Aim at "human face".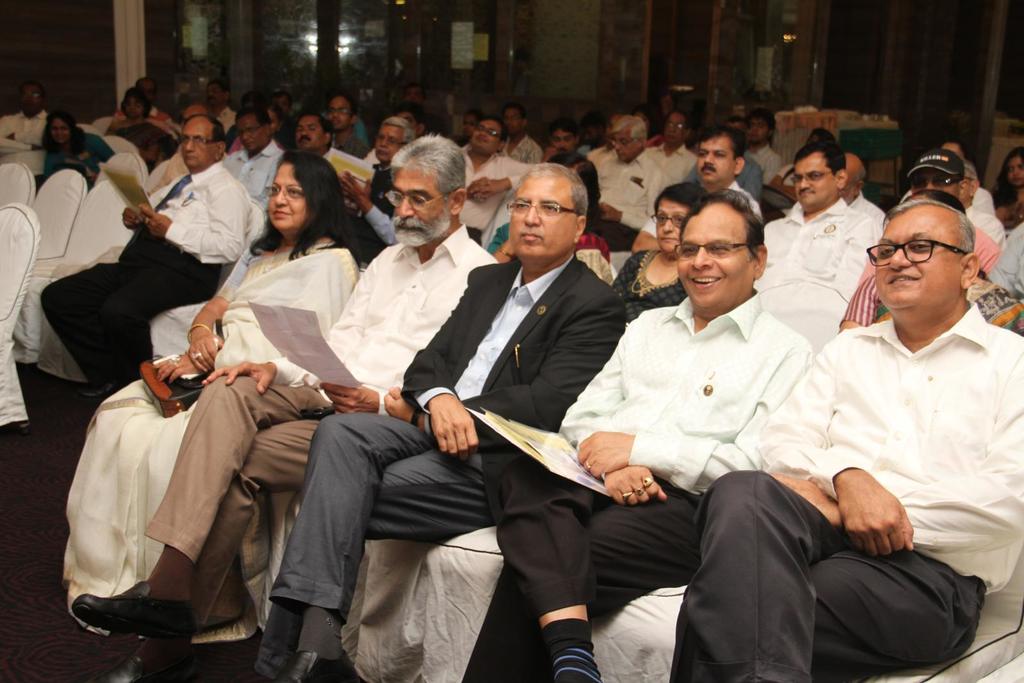
Aimed at Rect(913, 168, 960, 202).
